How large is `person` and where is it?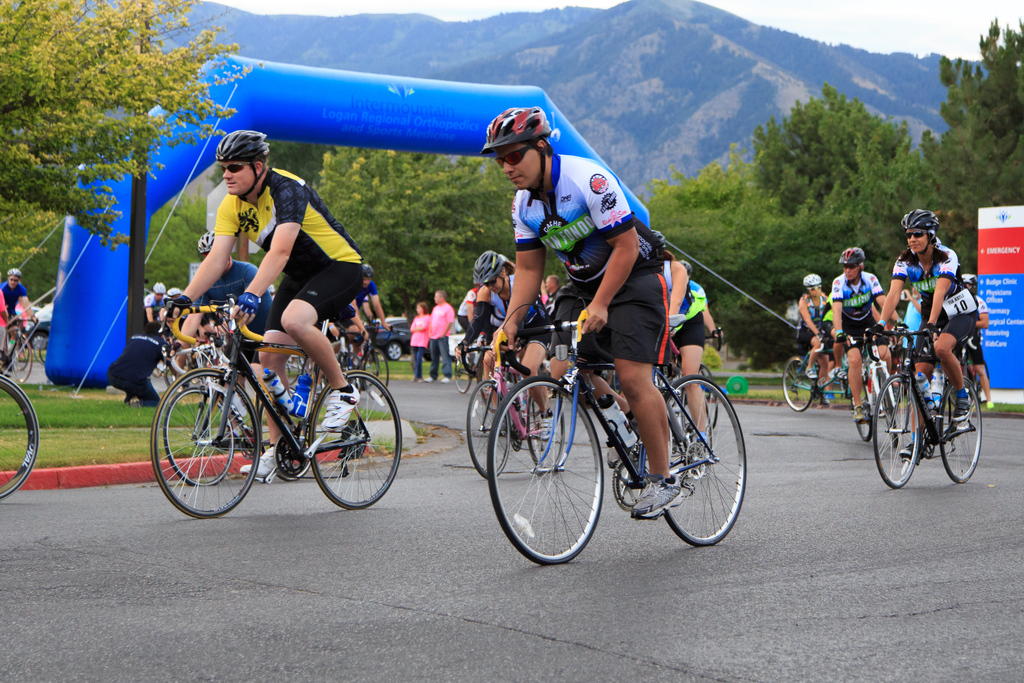
Bounding box: bbox(478, 105, 685, 524).
